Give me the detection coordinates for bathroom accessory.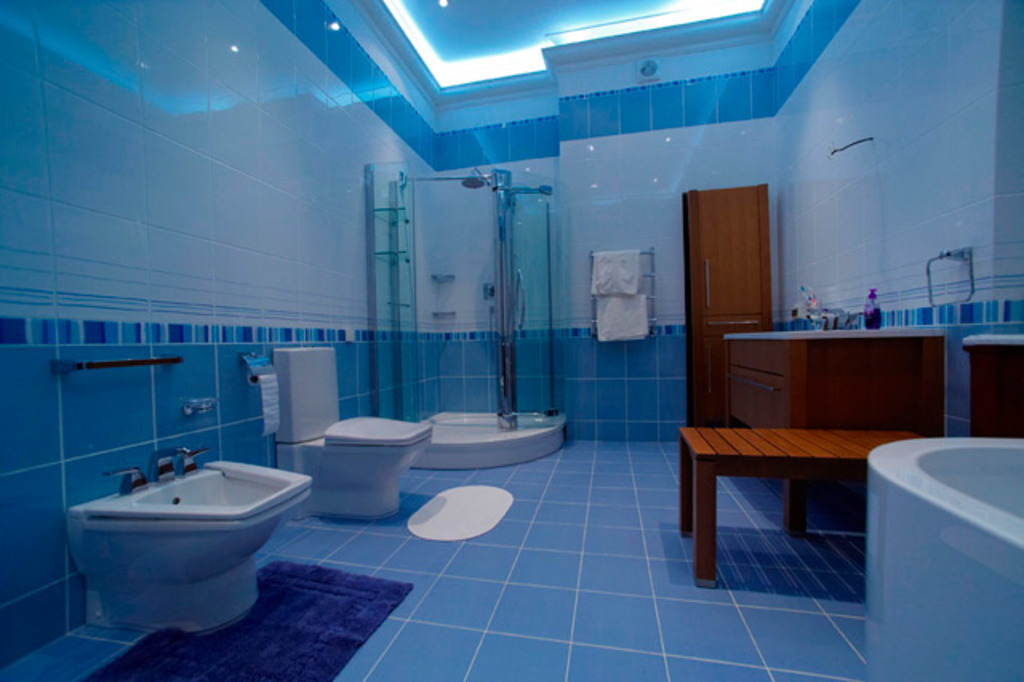
{"x1": 42, "y1": 343, "x2": 187, "y2": 371}.
